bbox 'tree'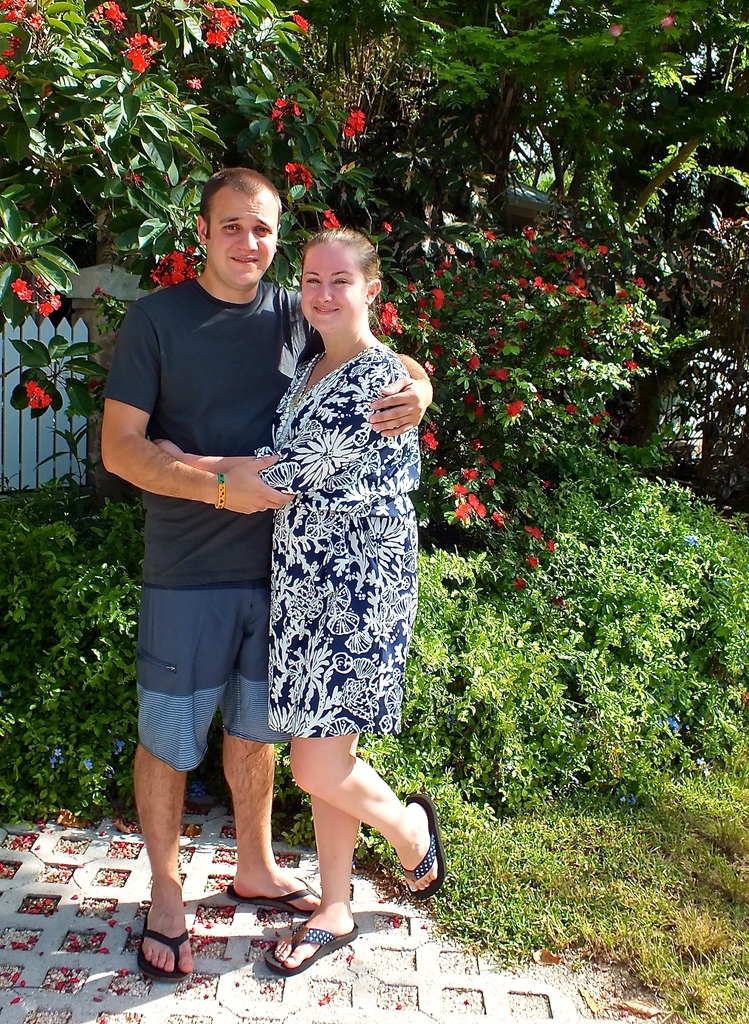
<box>300,0,748,228</box>
